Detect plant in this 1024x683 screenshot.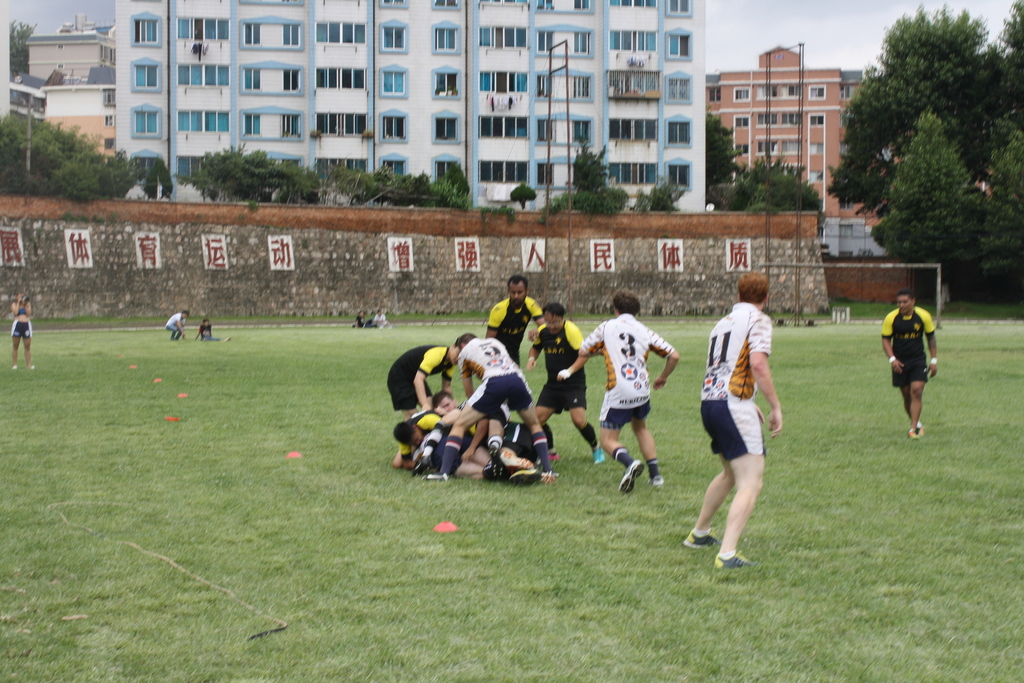
Detection: bbox=[534, 213, 551, 226].
